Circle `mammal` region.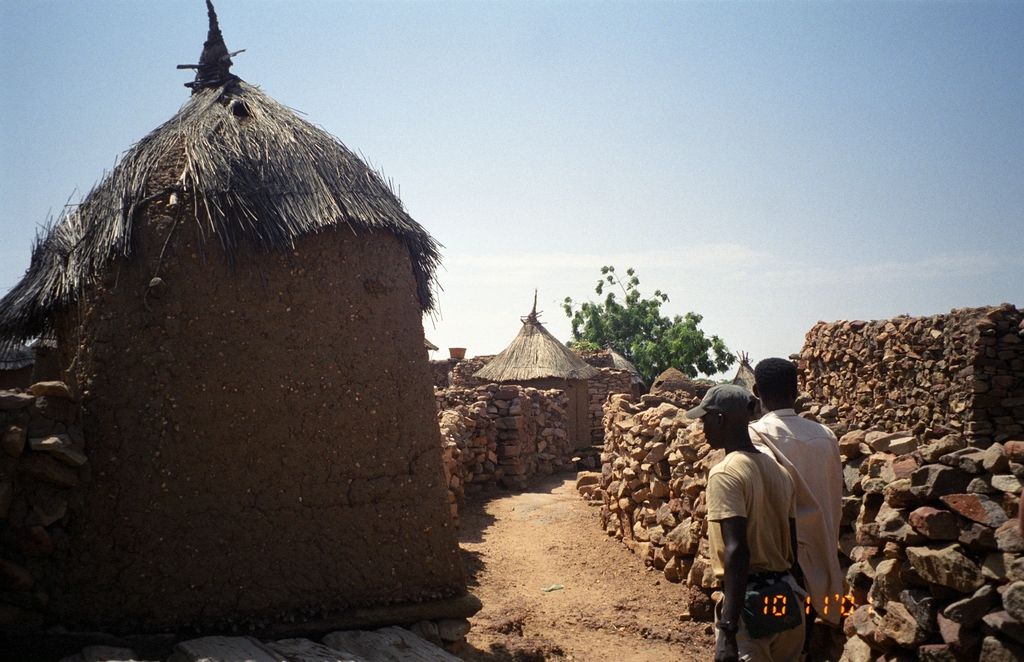
Region: [x1=752, y1=358, x2=848, y2=654].
